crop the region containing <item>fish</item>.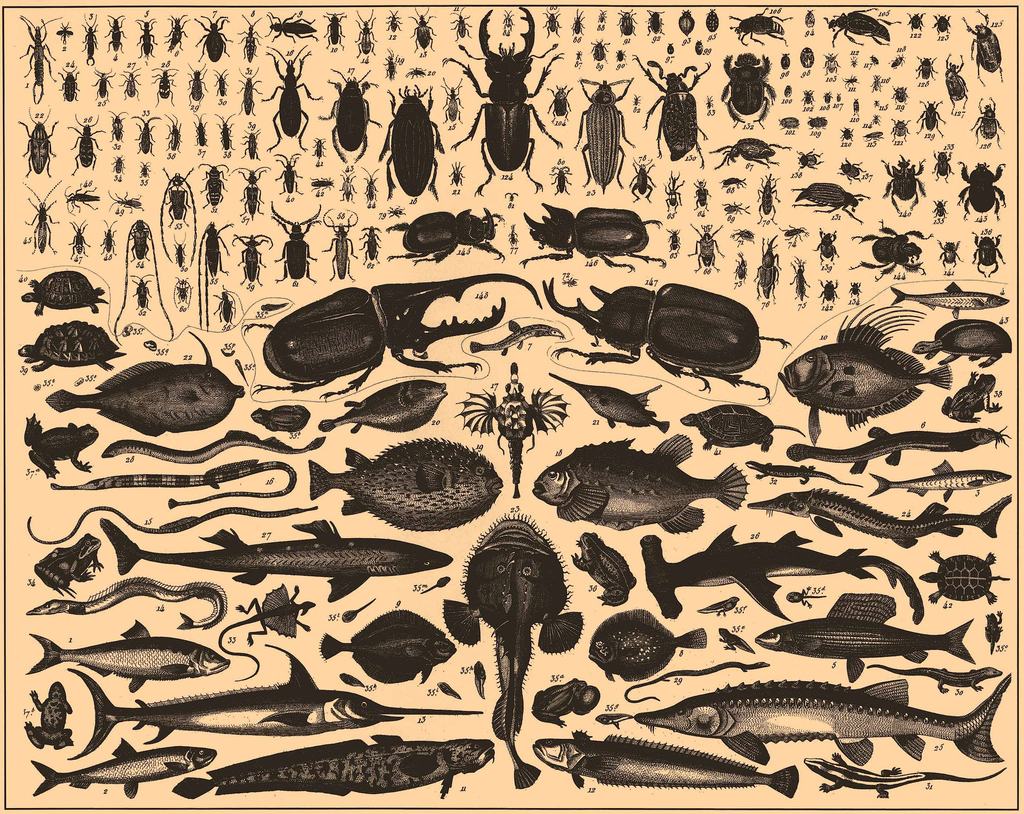
Crop region: {"left": 44, "top": 332, "right": 245, "bottom": 438}.
